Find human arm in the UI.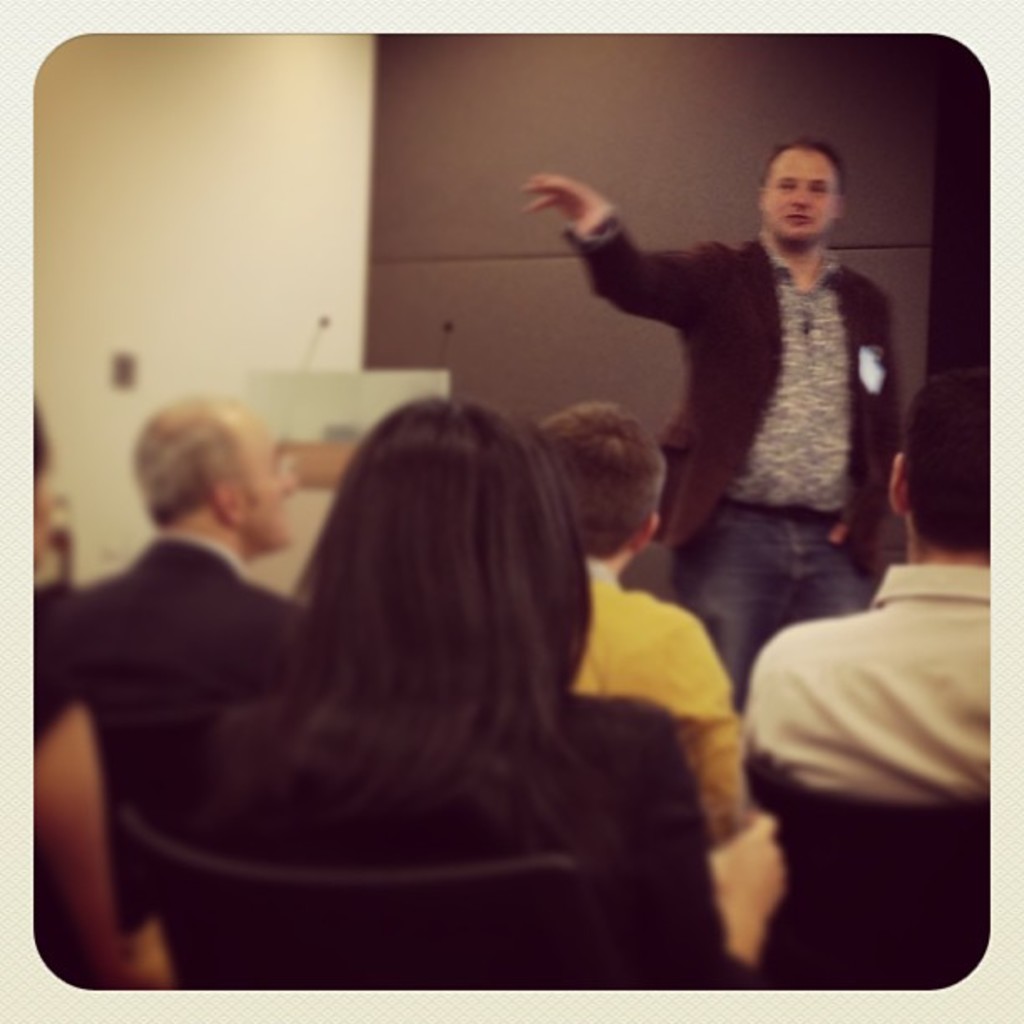
UI element at 529,174,731,325.
